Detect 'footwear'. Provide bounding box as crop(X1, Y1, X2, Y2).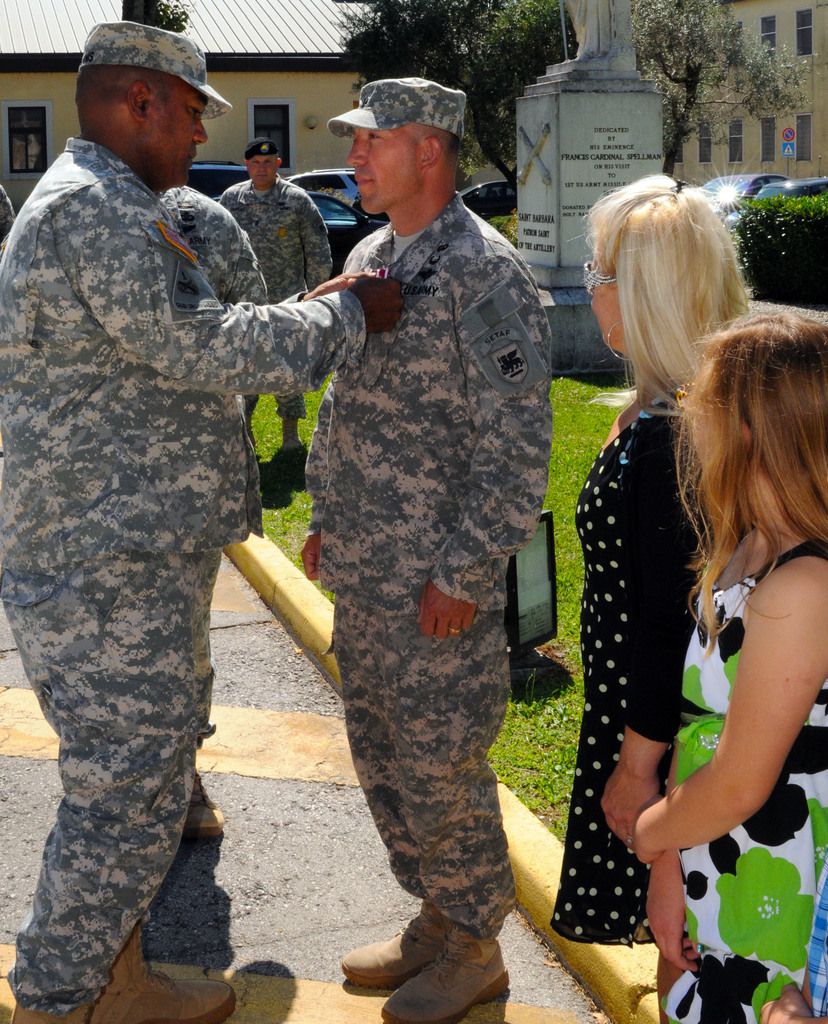
crop(92, 925, 239, 1023).
